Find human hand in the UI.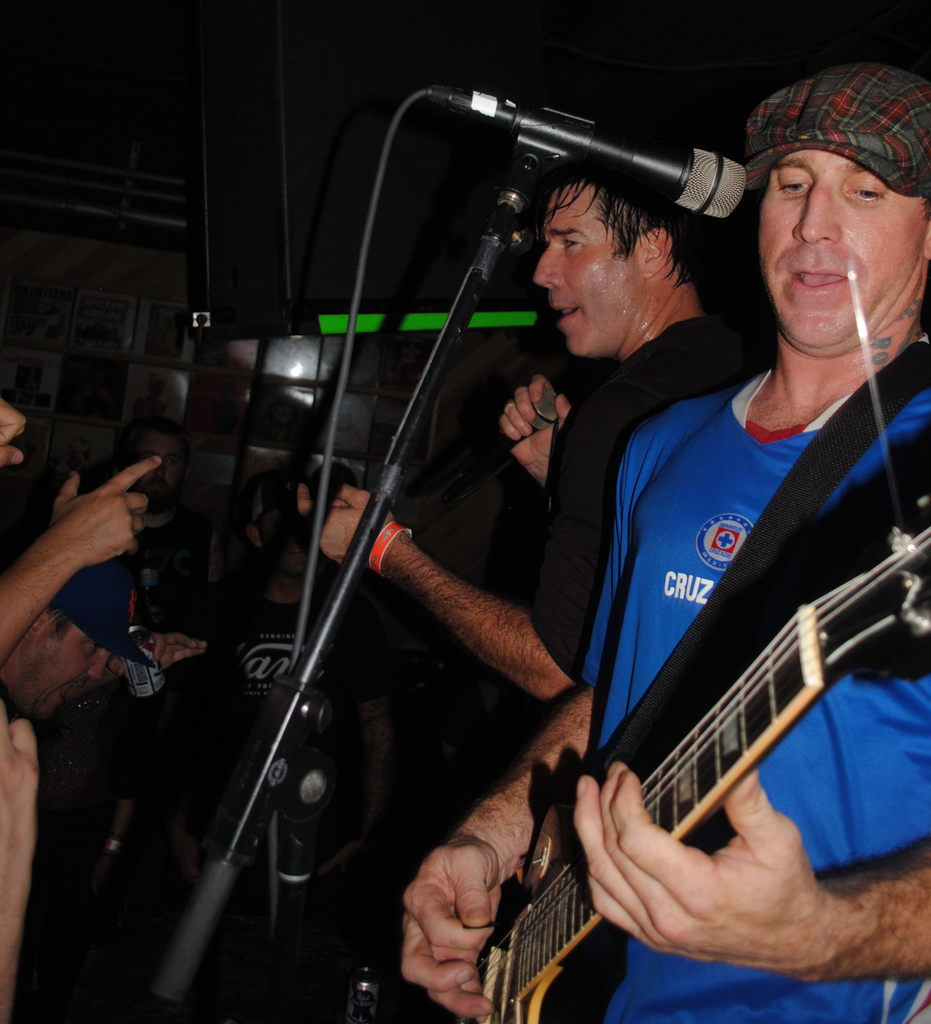
UI element at 296 484 396 577.
